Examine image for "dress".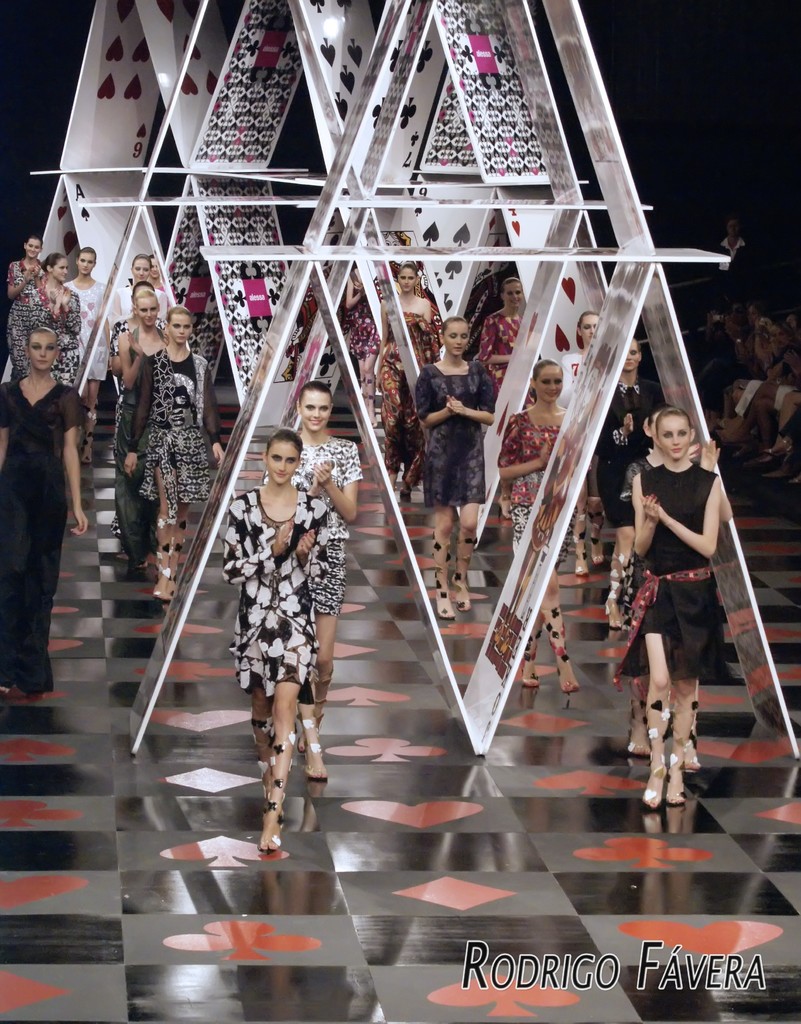
Examination result: l=36, t=280, r=79, b=387.
